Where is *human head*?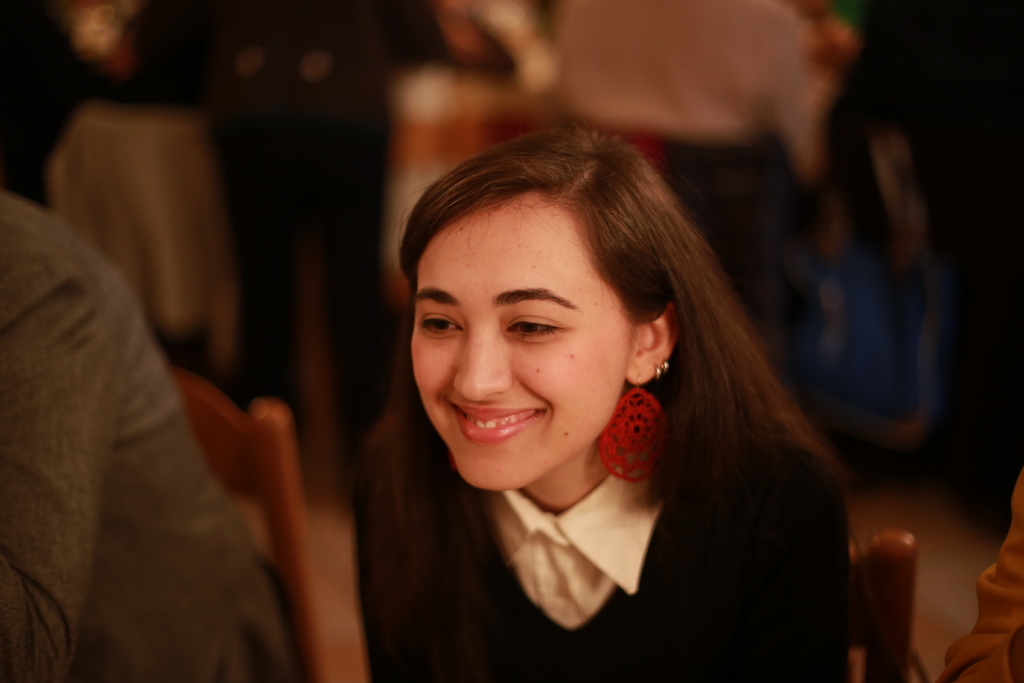
box(384, 136, 752, 490).
